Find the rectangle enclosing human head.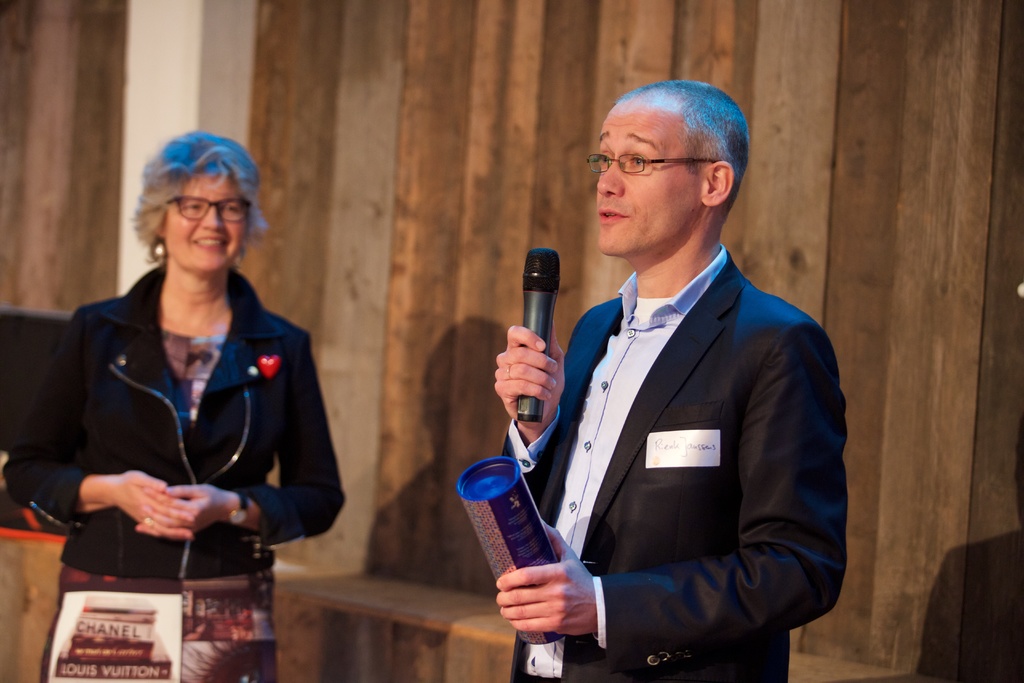
<region>110, 129, 255, 290</region>.
